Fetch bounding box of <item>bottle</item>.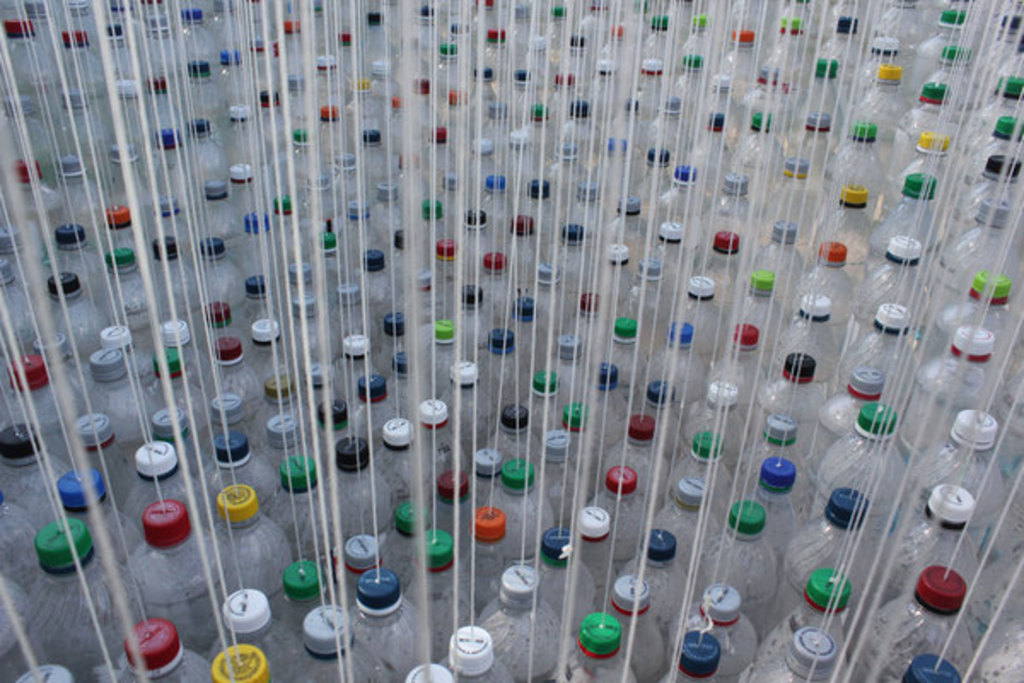
Bbox: x1=218, y1=587, x2=297, y2=669.
